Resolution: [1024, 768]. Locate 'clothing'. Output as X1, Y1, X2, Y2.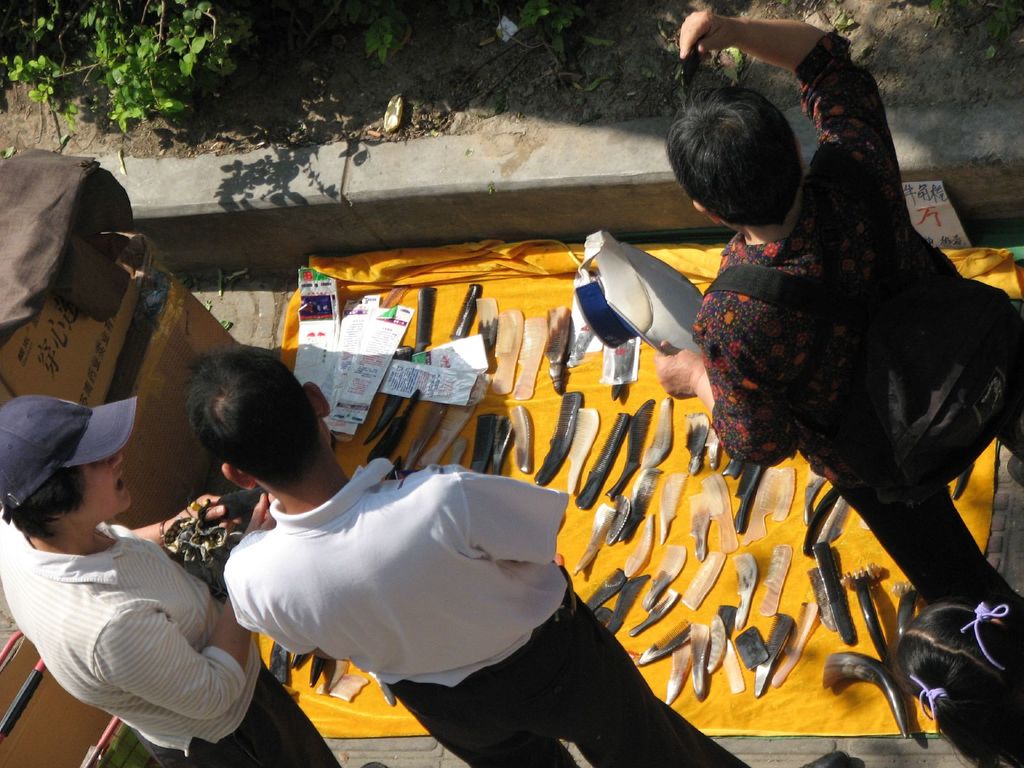
676, 86, 1014, 676.
